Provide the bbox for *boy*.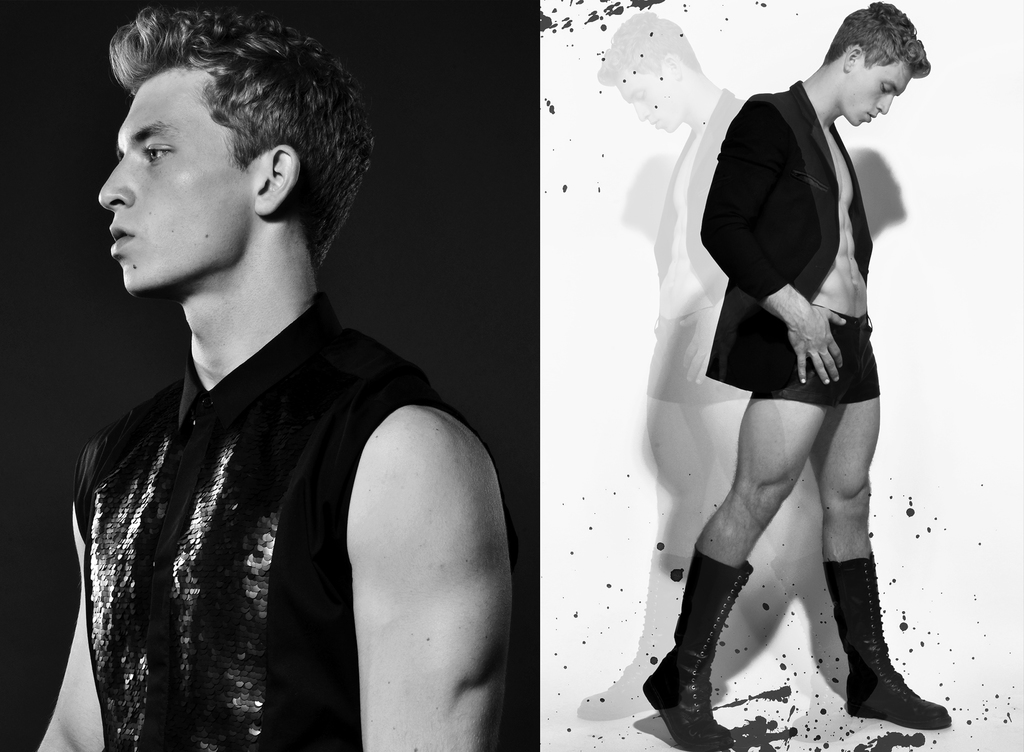
589 53 950 692.
